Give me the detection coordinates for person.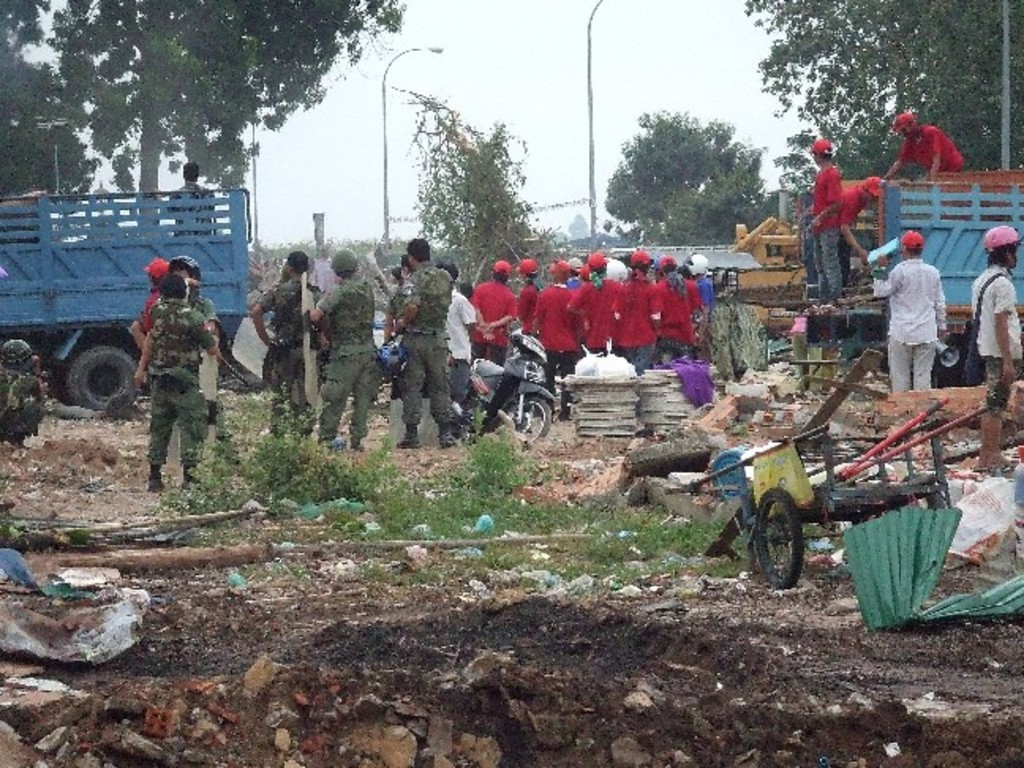
bbox=(569, 248, 627, 352).
